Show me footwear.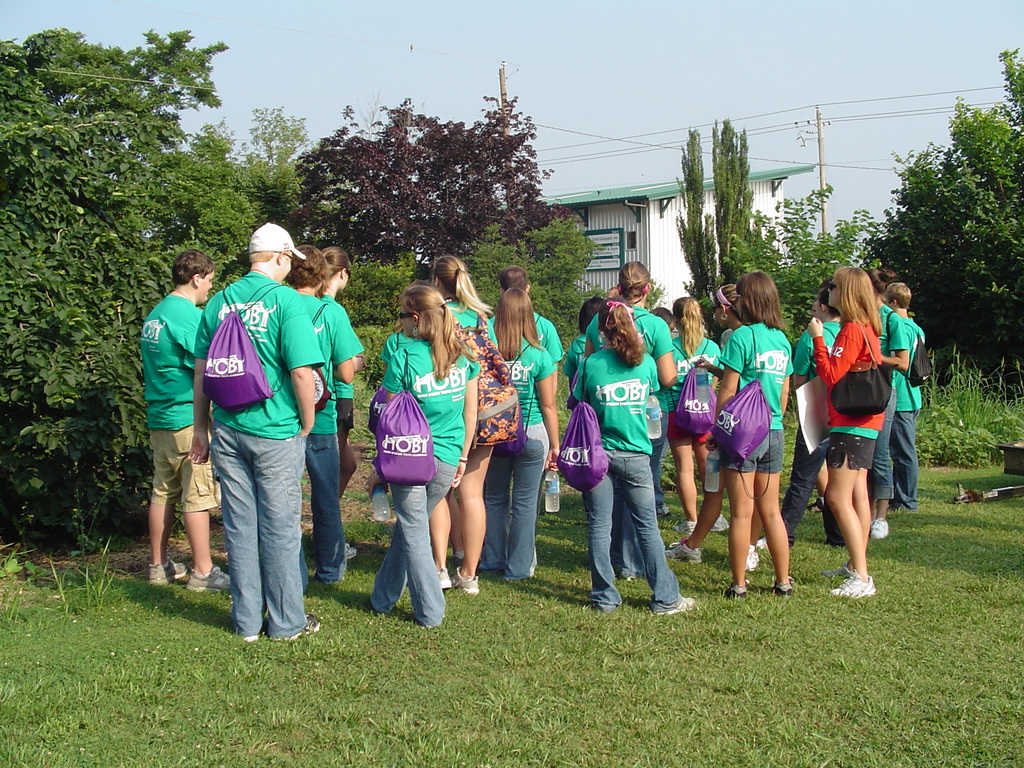
footwear is here: BBox(746, 550, 758, 570).
